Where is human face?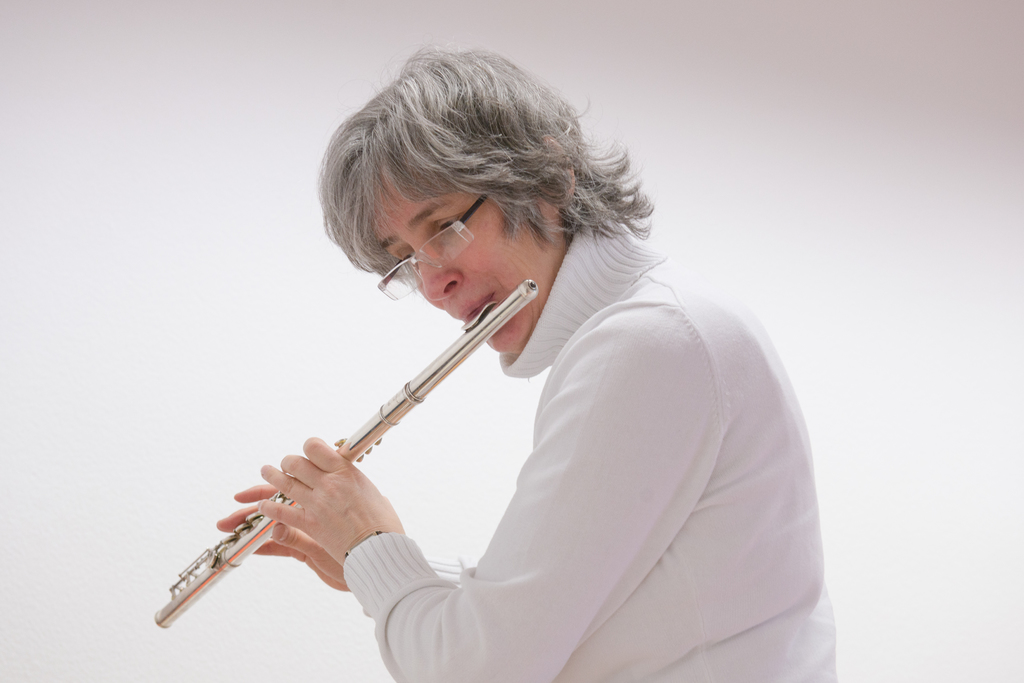
369 168 565 353.
